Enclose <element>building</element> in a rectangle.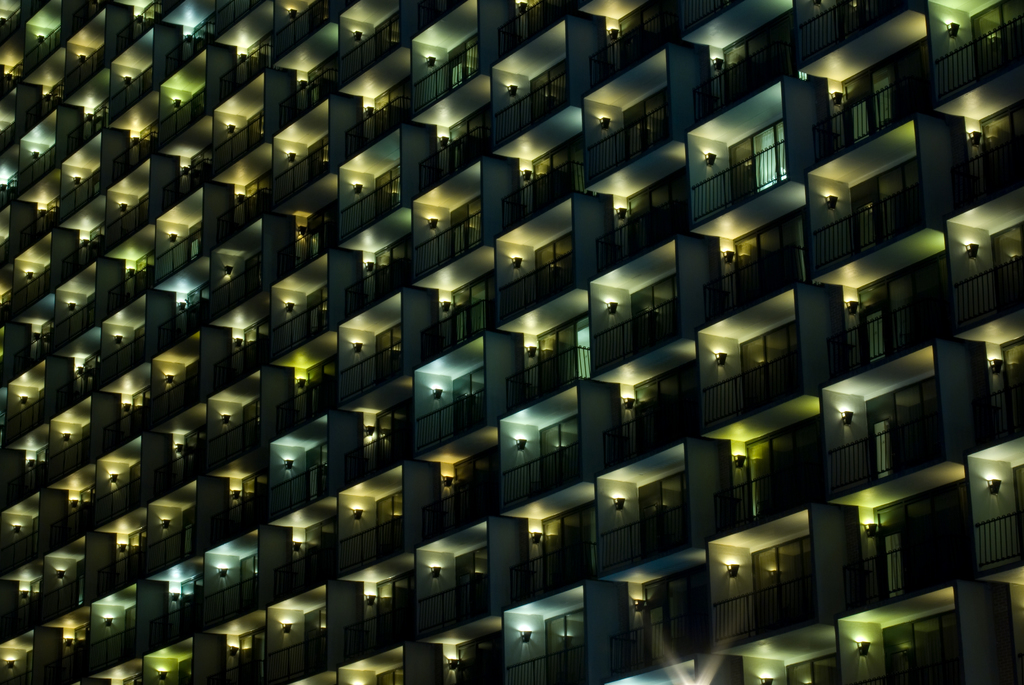
<bbox>0, 0, 1023, 684</bbox>.
